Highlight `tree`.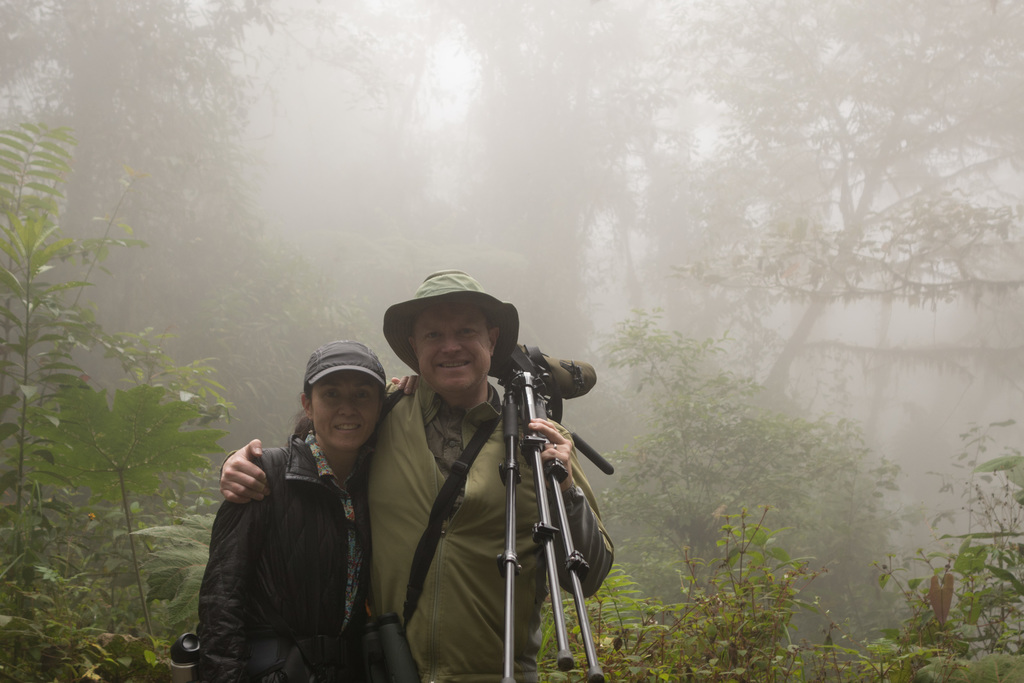
Highlighted region: 595, 310, 914, 632.
